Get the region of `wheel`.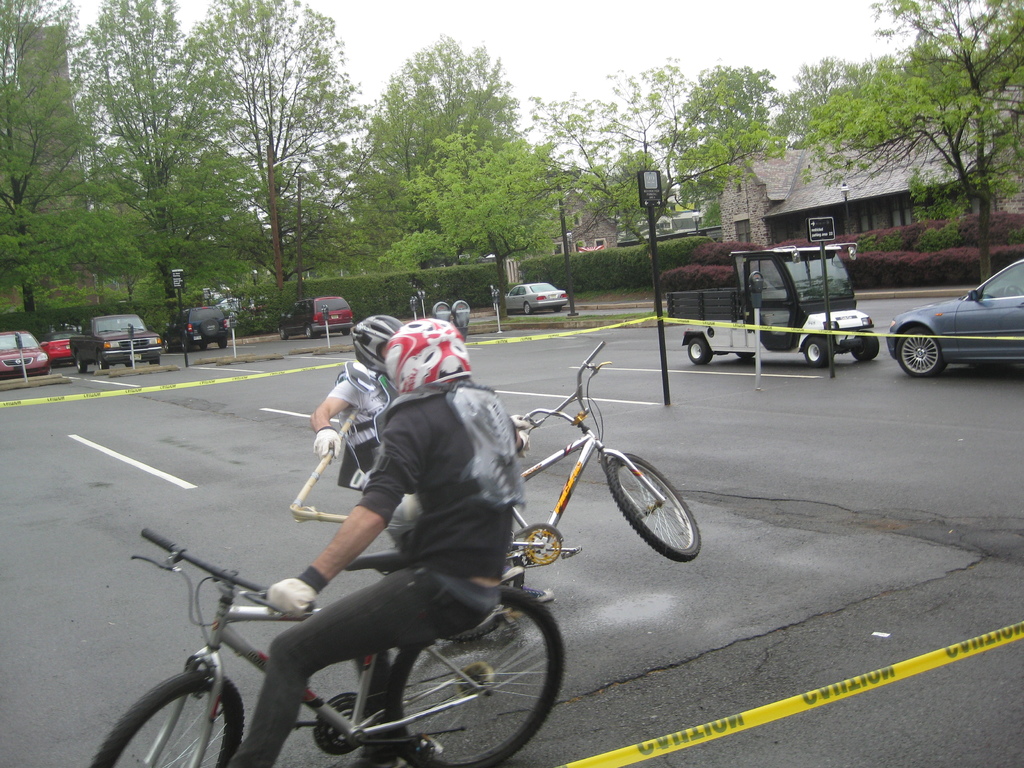
pyautogui.locateOnScreen(304, 326, 312, 339).
